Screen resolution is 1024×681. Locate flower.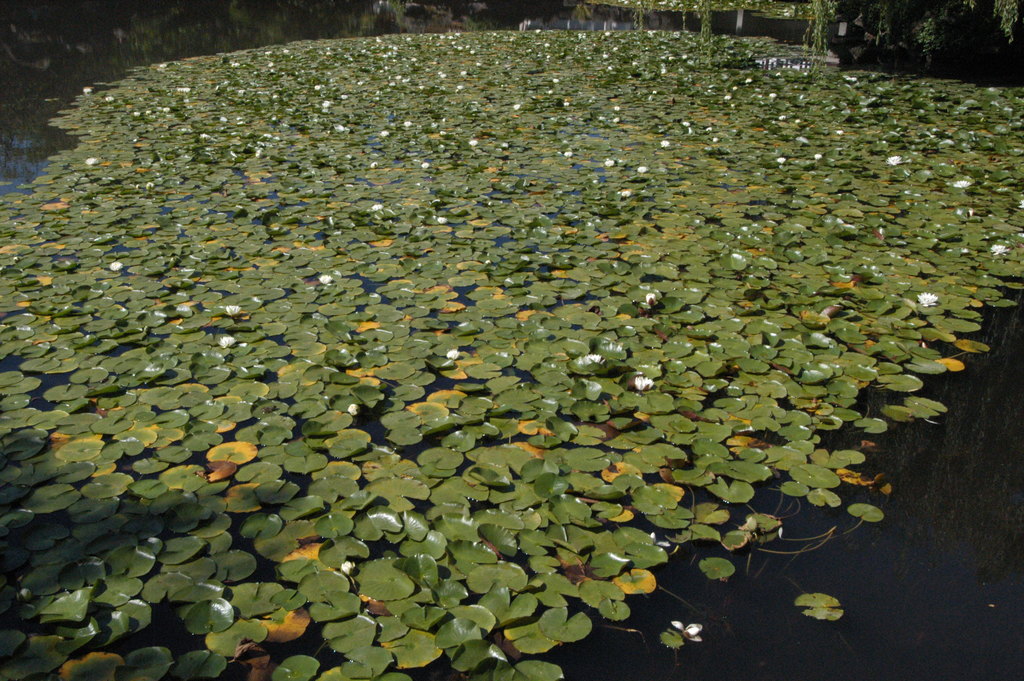
<box>622,190,632,198</box>.
